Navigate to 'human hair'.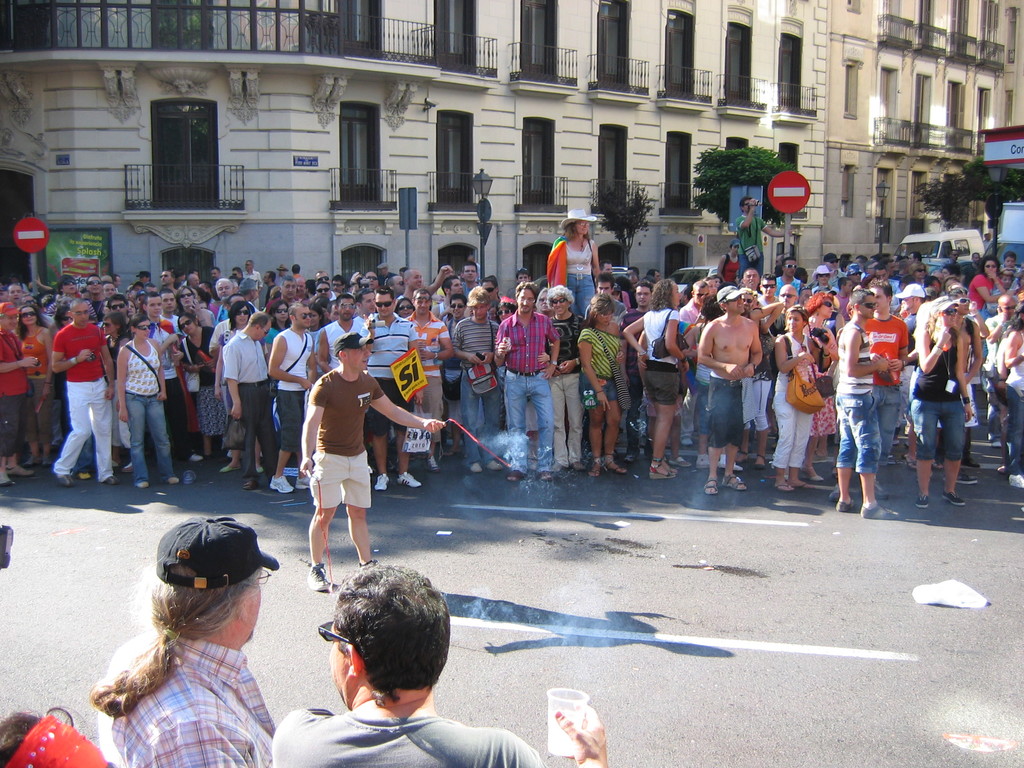
Navigation target: detection(324, 561, 455, 692).
